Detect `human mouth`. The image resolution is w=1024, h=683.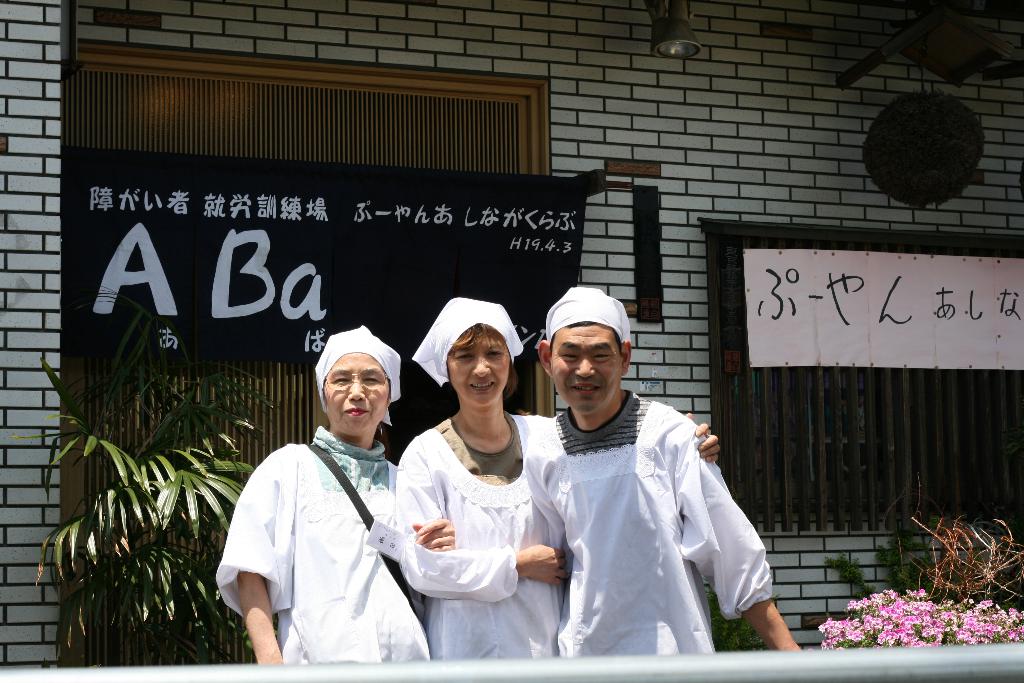
<bbox>565, 378, 600, 396</bbox>.
